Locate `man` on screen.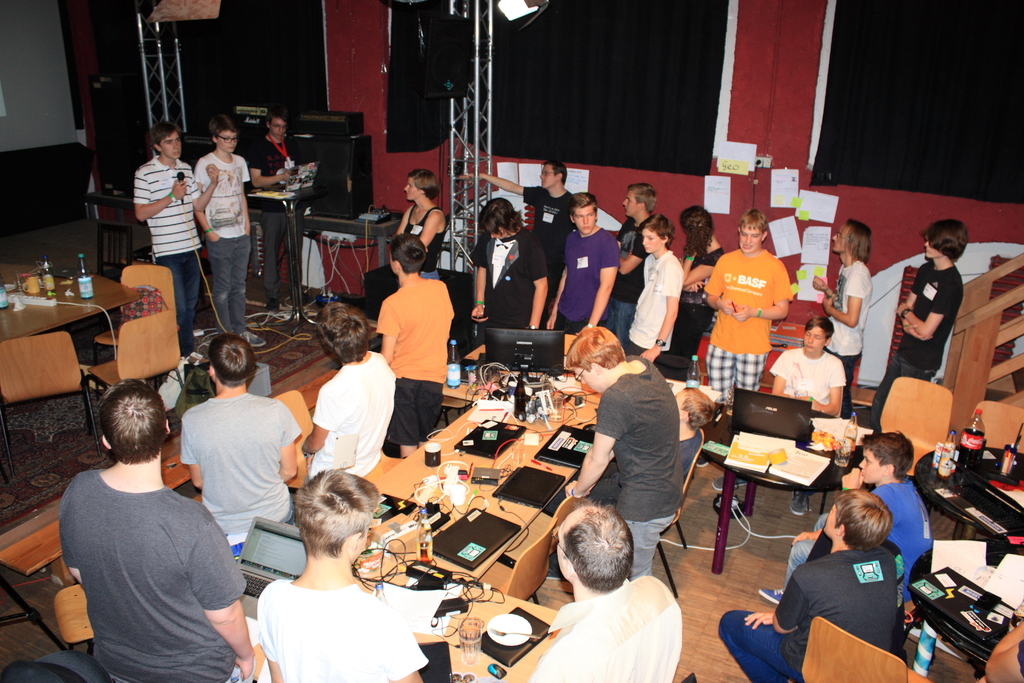
On screen at box=[305, 304, 401, 476].
